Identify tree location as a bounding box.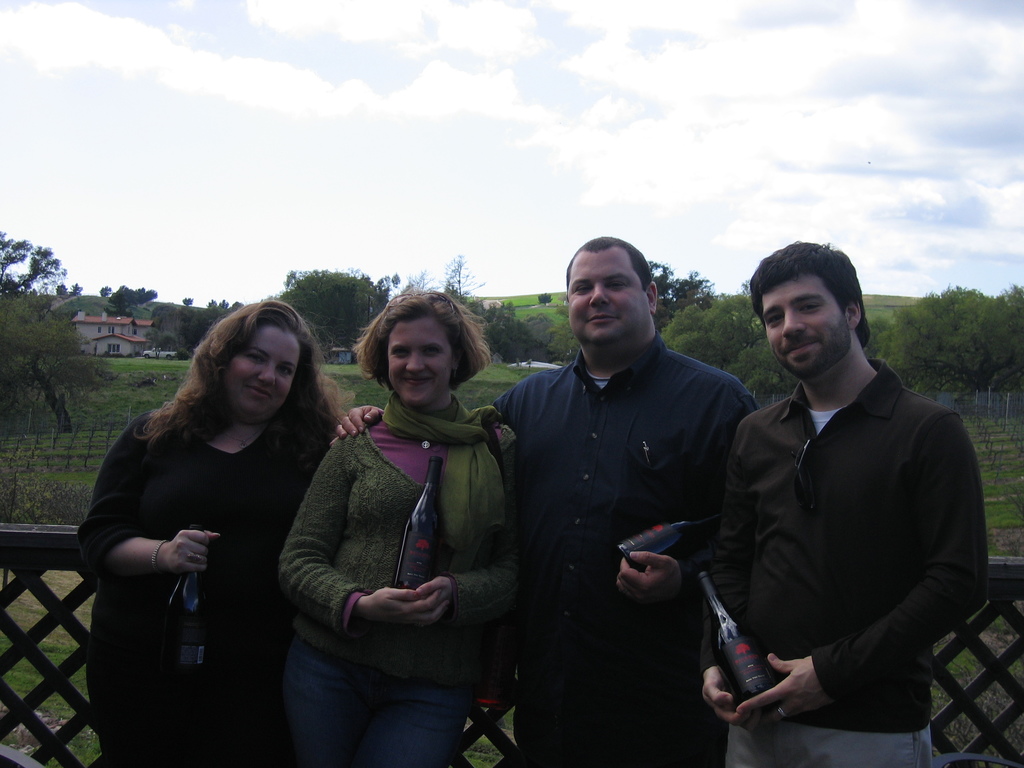
pyautogui.locateOnScreen(646, 250, 712, 340).
